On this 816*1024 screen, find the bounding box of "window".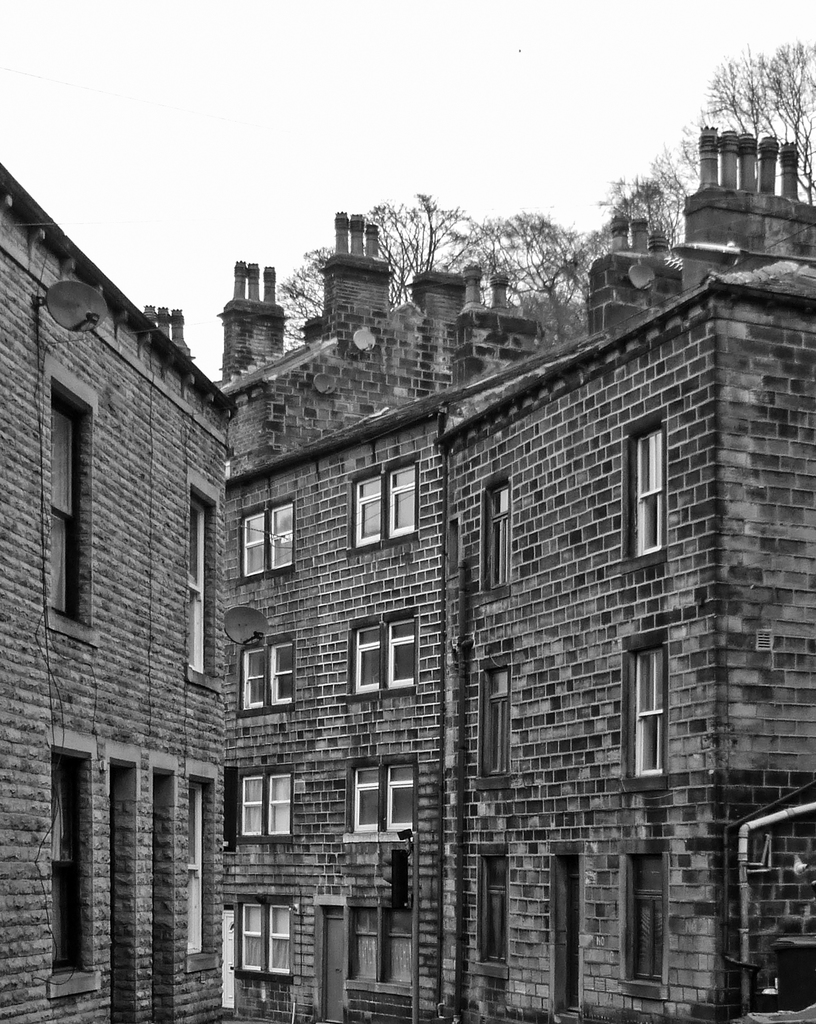
Bounding box: [236,900,288,979].
